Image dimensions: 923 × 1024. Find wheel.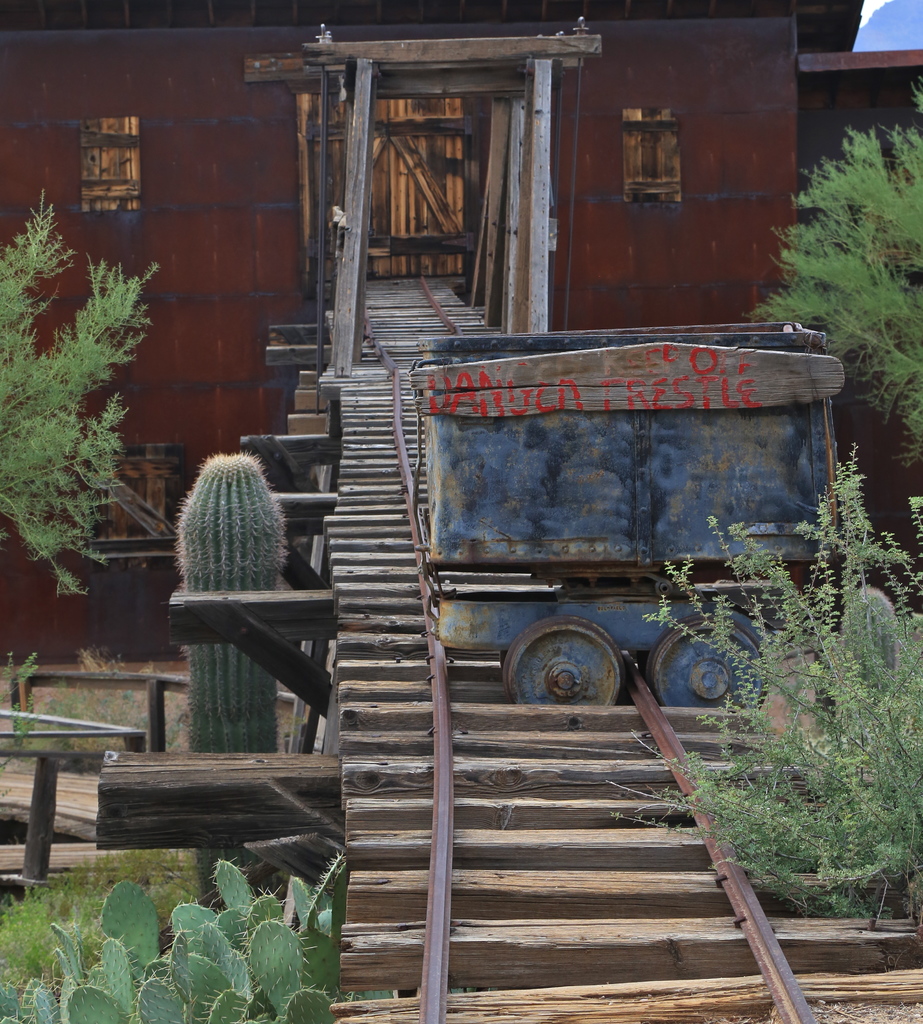
pyautogui.locateOnScreen(514, 632, 653, 715).
